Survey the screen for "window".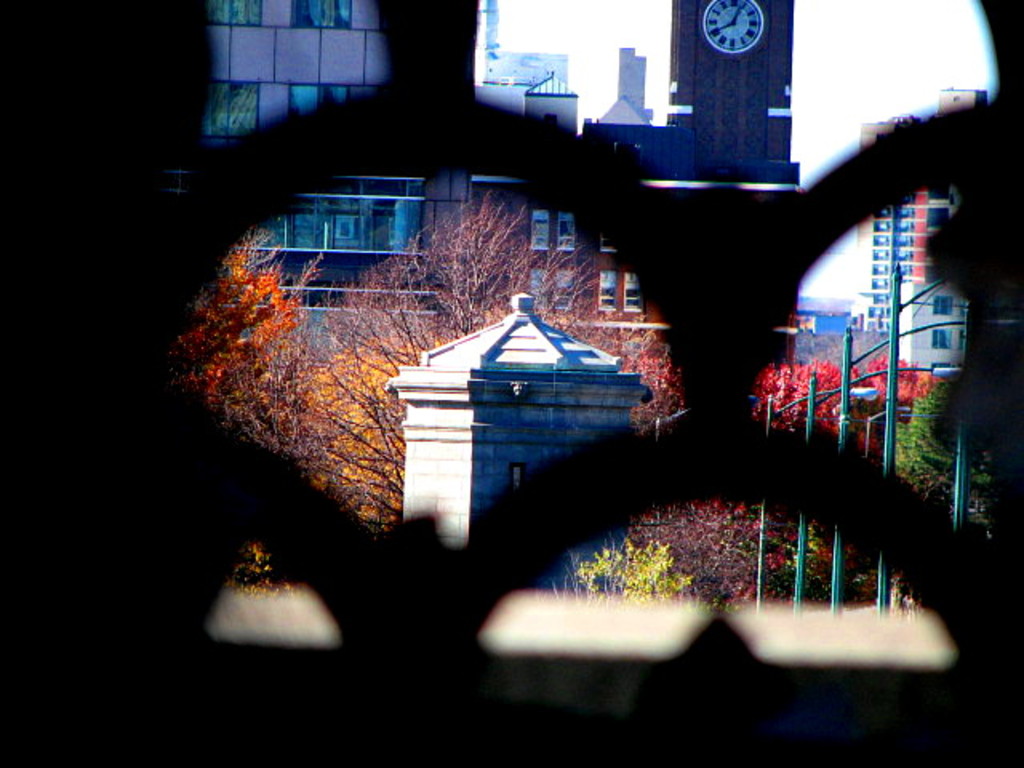
Survey found: (left=290, top=0, right=347, bottom=26).
